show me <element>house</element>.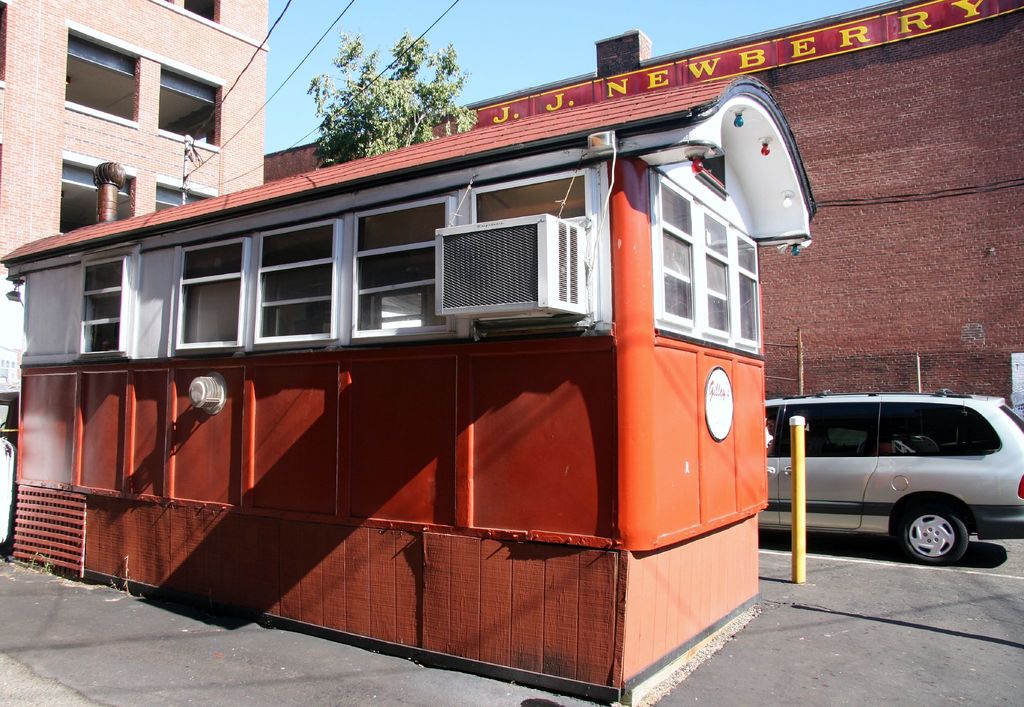
<element>house</element> is here: <region>262, 0, 1023, 405</region>.
